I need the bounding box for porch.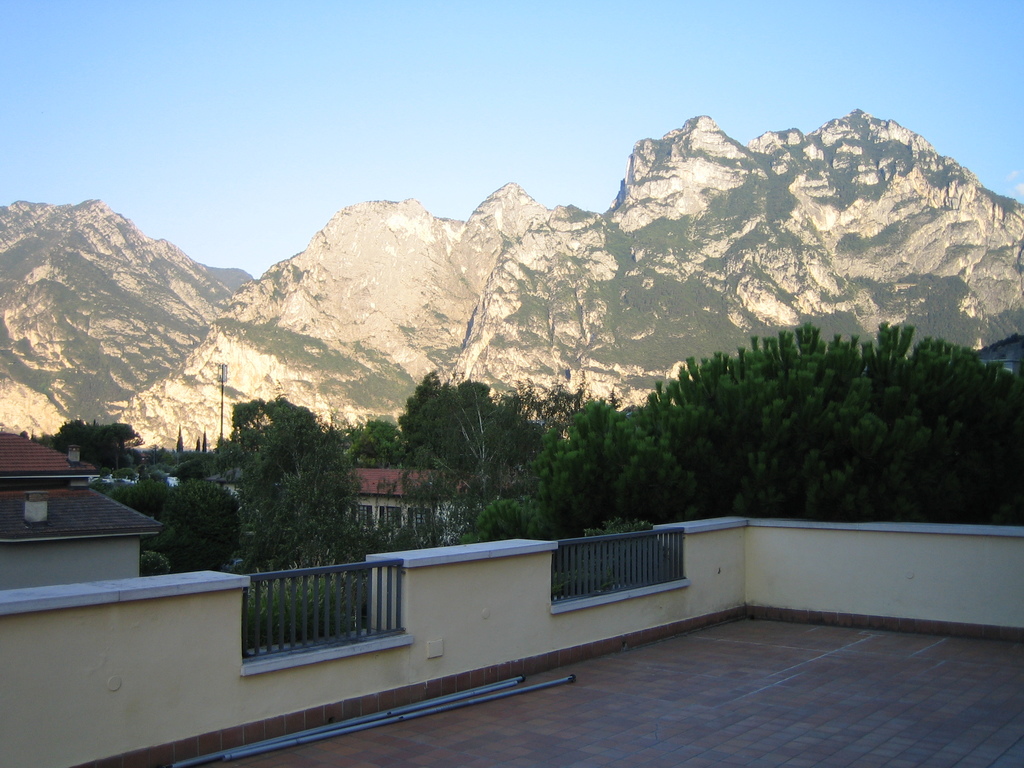
Here it is: {"x1": 0, "y1": 509, "x2": 1023, "y2": 767}.
